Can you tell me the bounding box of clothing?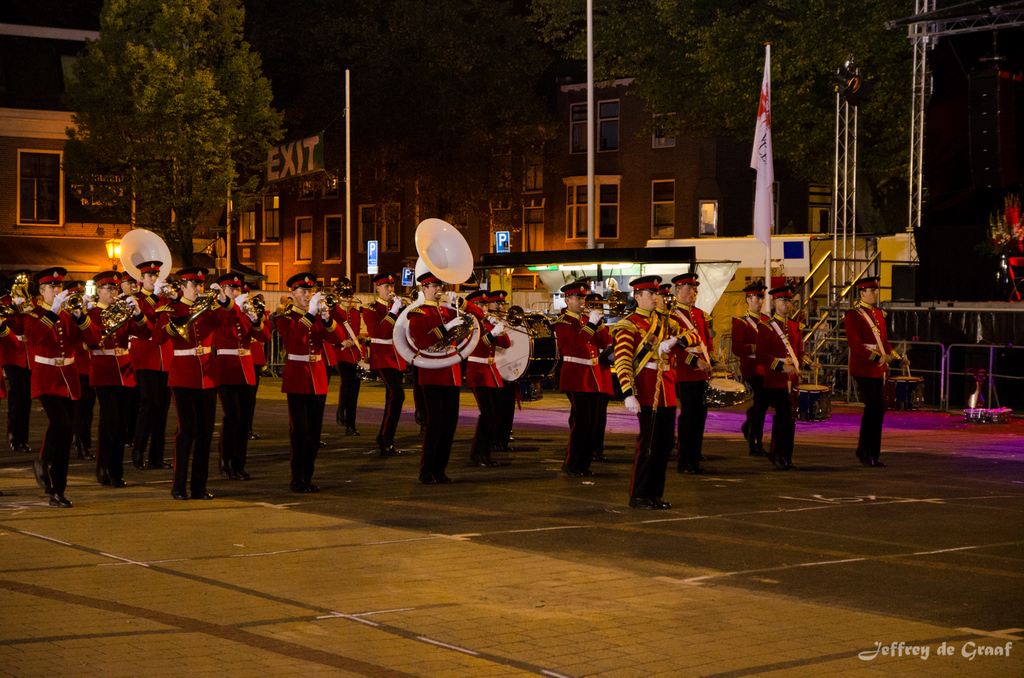
bbox=[460, 297, 512, 464].
